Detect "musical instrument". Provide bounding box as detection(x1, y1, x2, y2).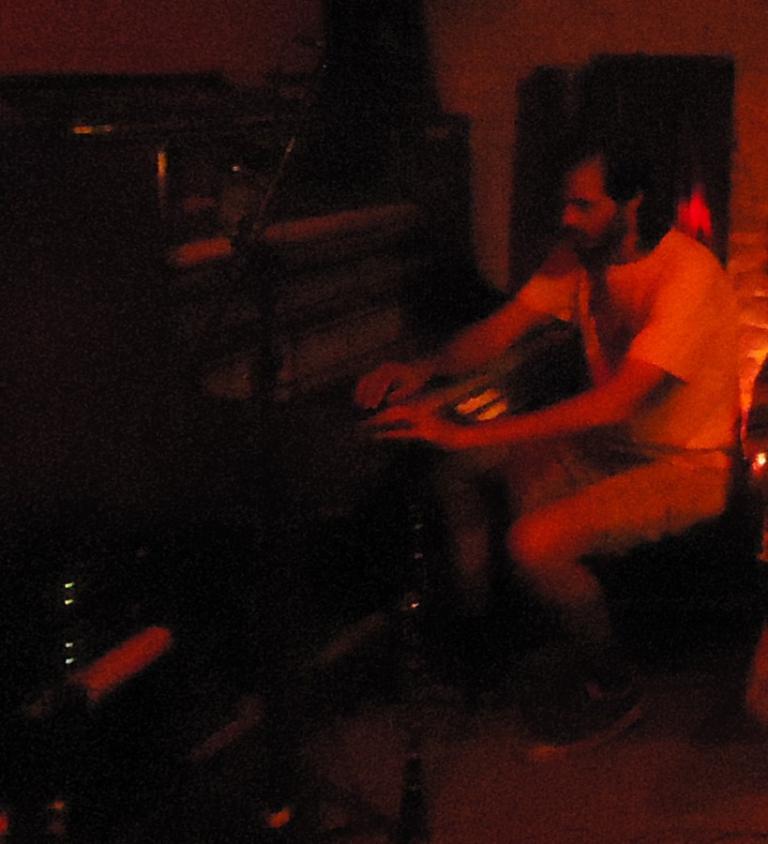
detection(0, 112, 588, 602).
